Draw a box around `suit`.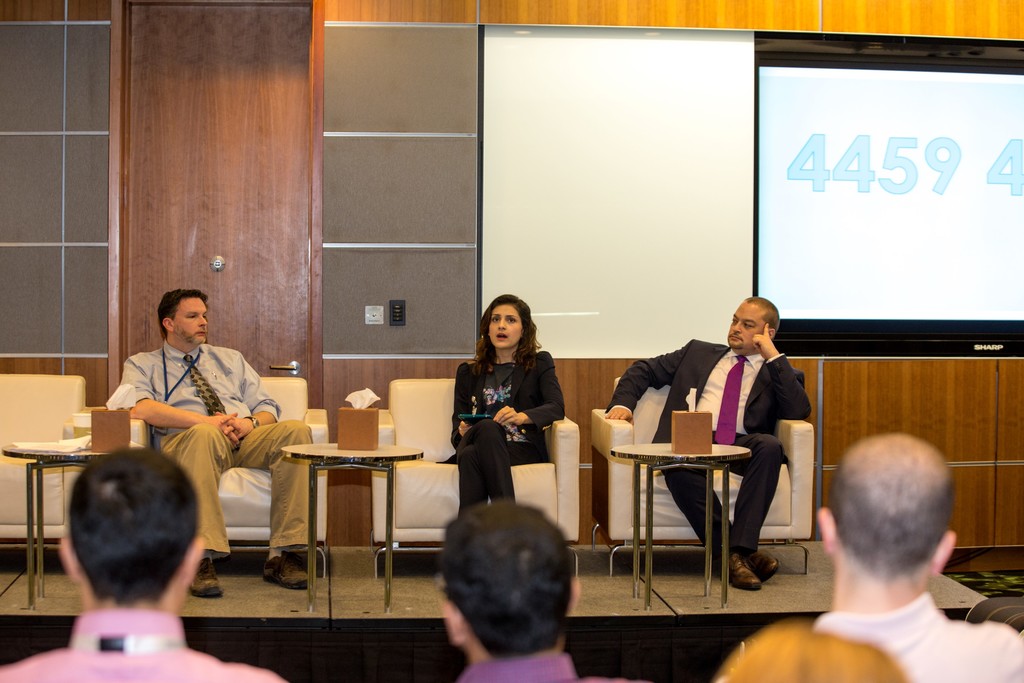
<bbox>604, 339, 812, 559</bbox>.
